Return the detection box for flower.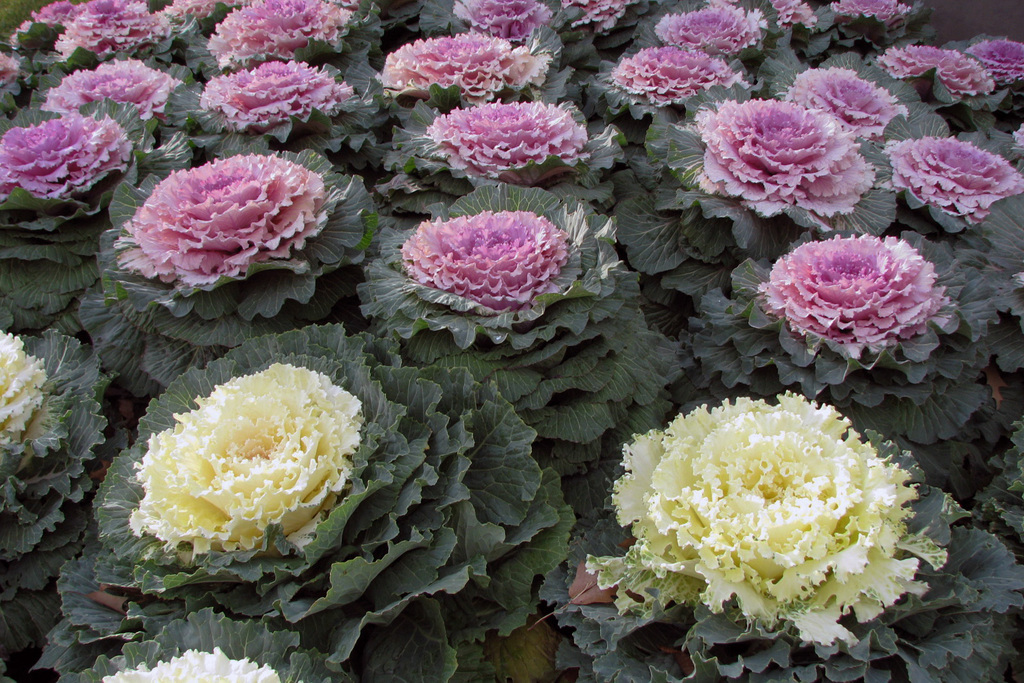
x1=824 y1=0 x2=908 y2=22.
